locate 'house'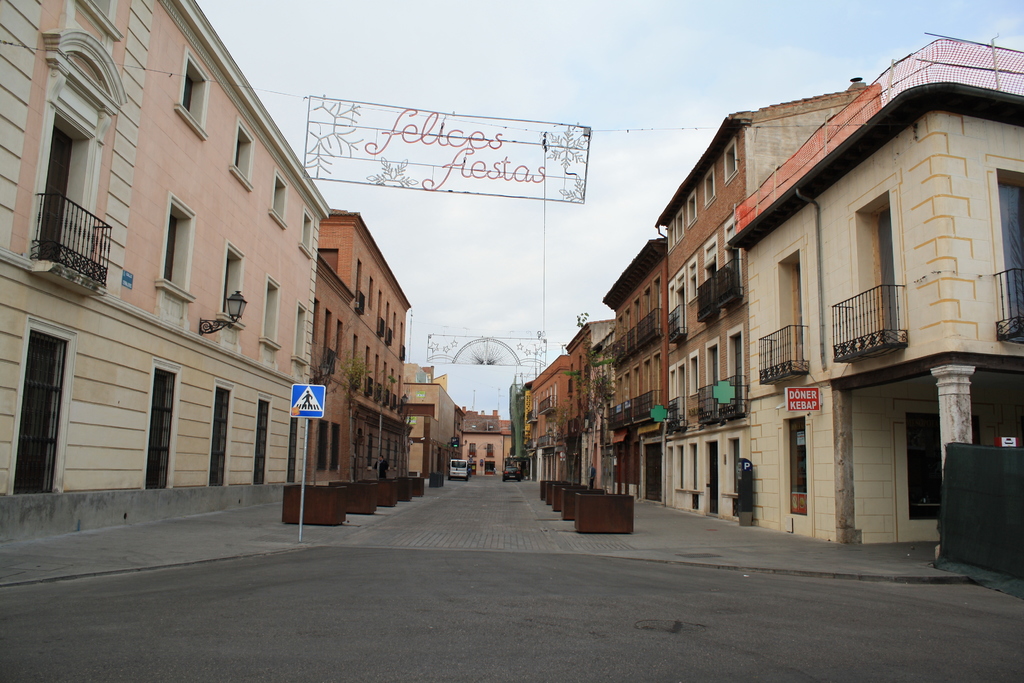
(561, 317, 620, 479)
